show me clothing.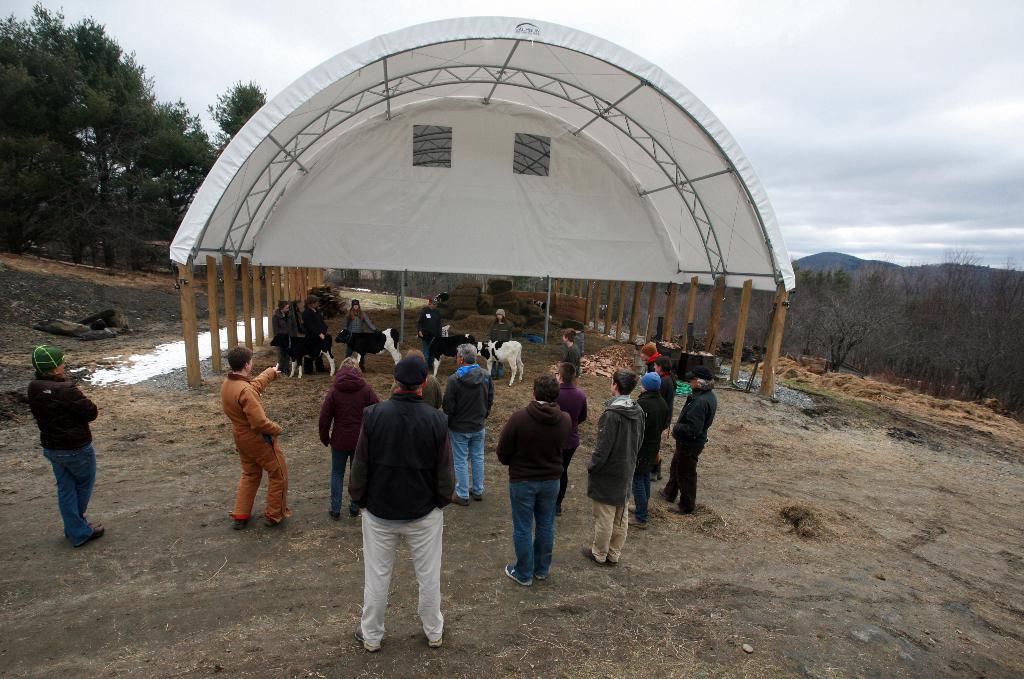
clothing is here: detection(338, 362, 462, 626).
